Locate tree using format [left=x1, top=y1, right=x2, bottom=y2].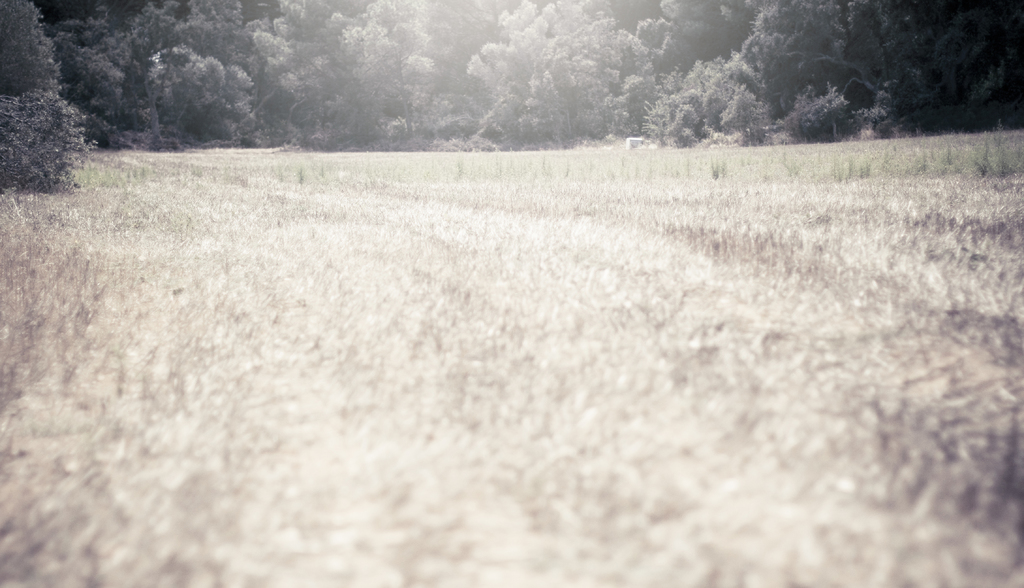
[left=150, top=0, right=249, bottom=148].
